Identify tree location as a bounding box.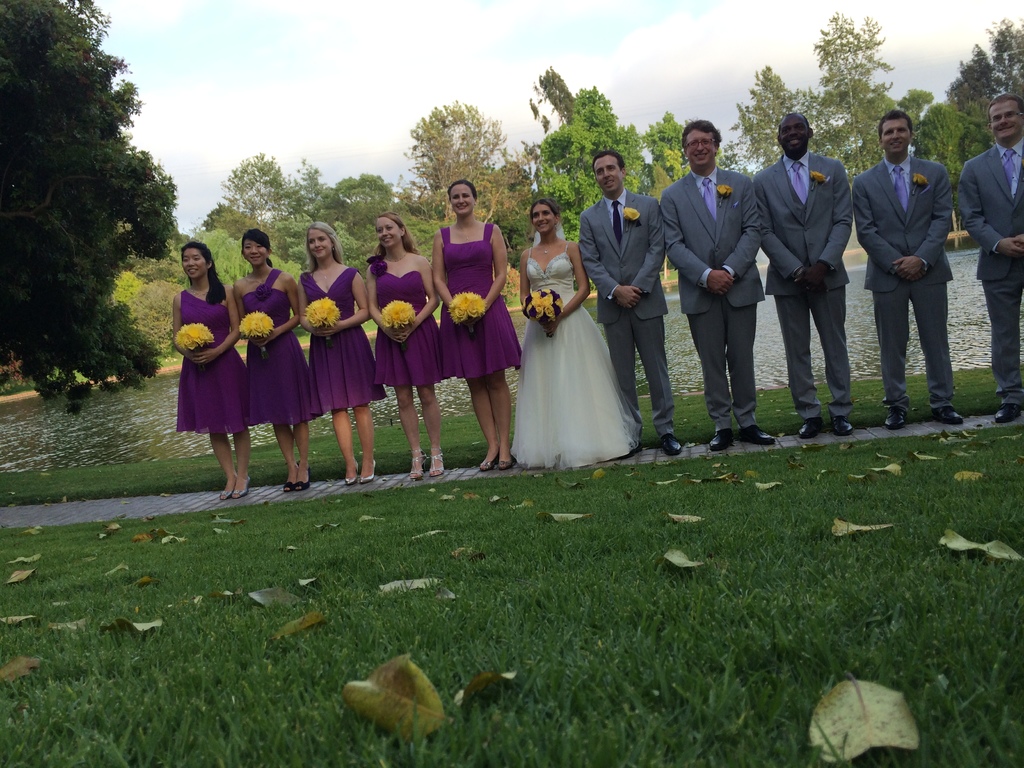
[641, 108, 694, 181].
